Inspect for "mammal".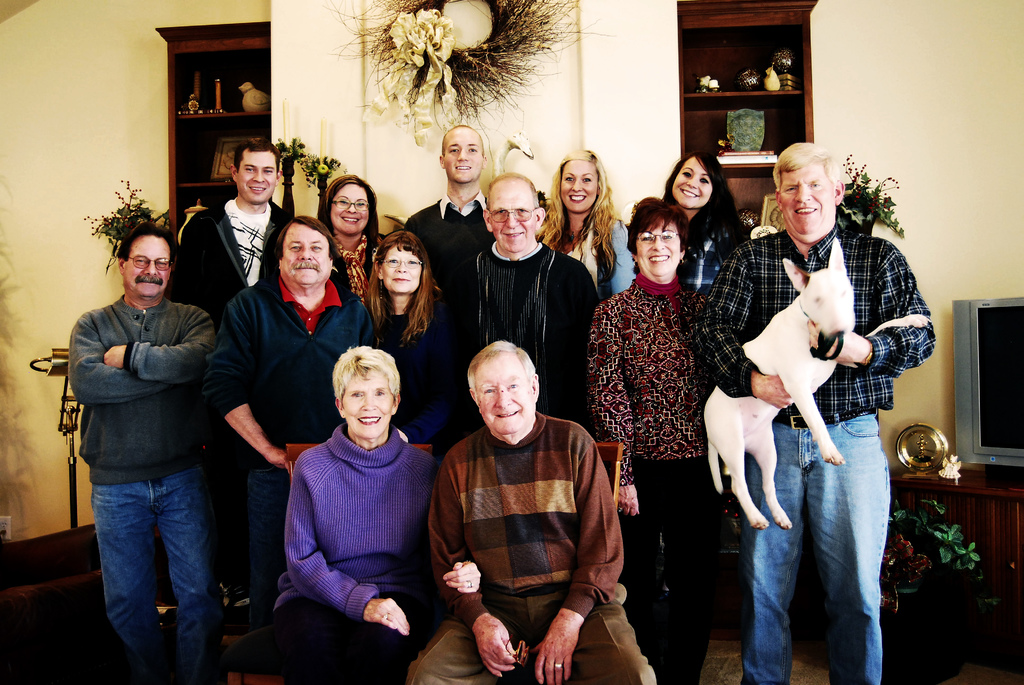
Inspection: (537,148,639,300).
